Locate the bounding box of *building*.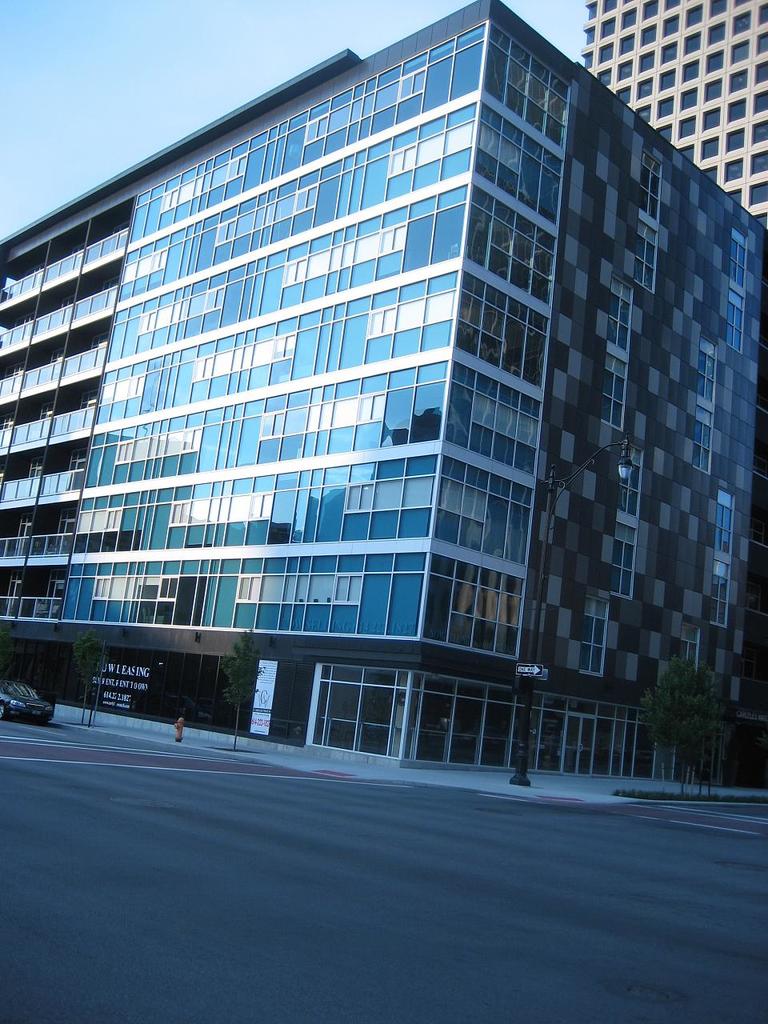
Bounding box: box=[579, 0, 767, 223].
